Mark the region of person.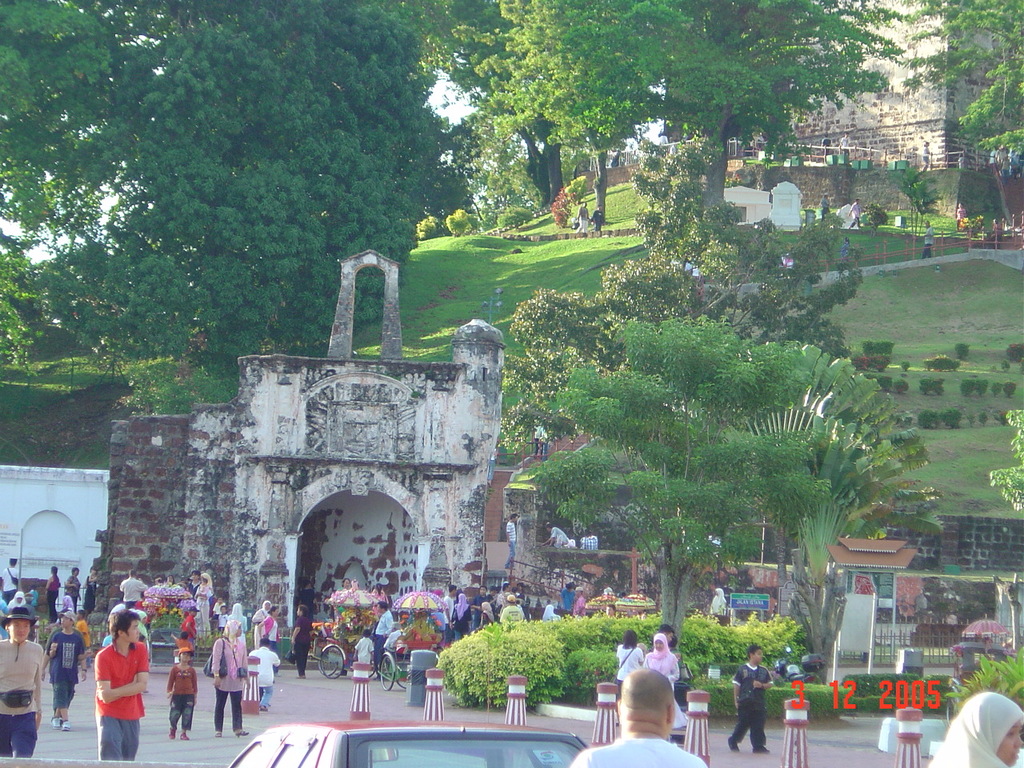
Region: select_region(988, 215, 1006, 247).
